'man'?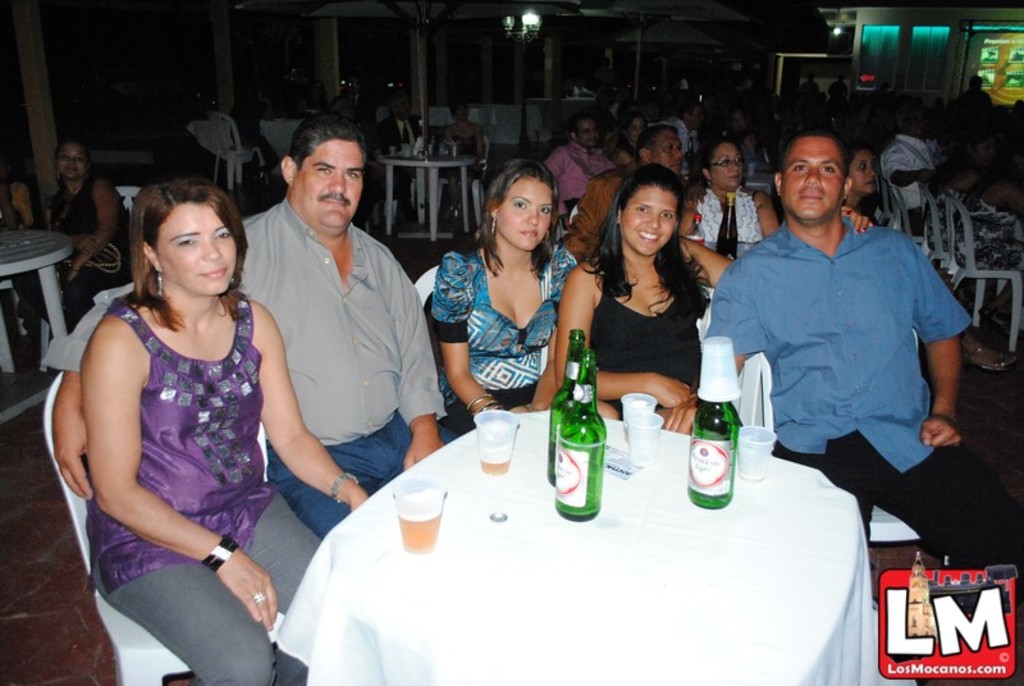
(x1=541, y1=111, x2=618, y2=232)
